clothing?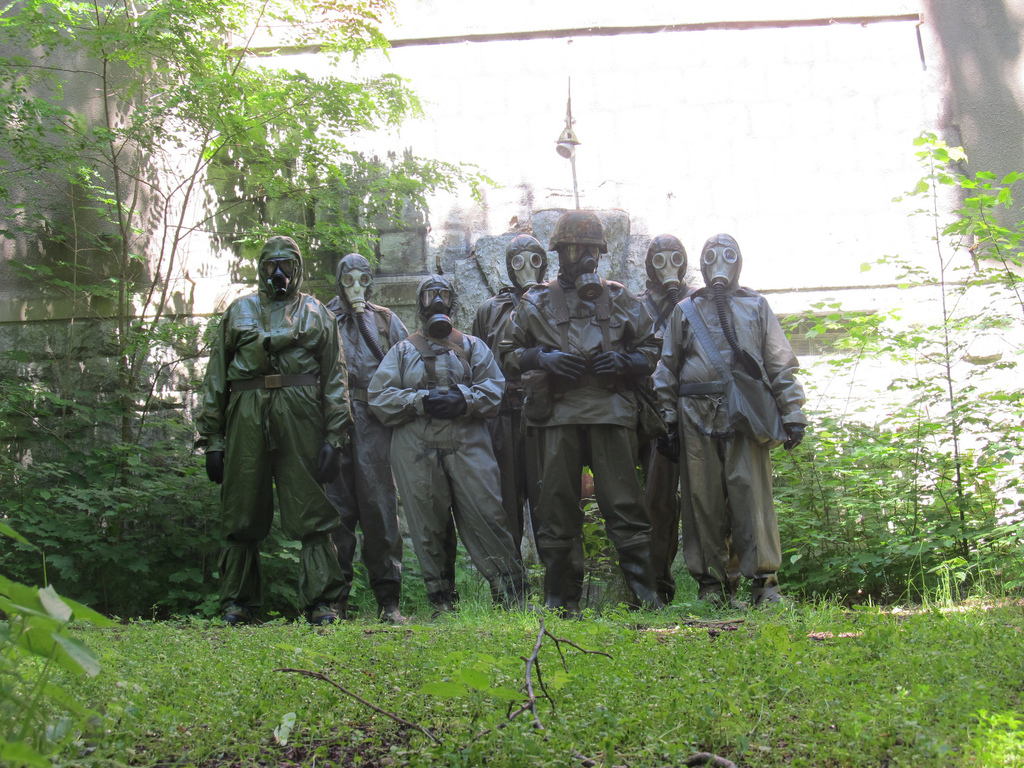
box(367, 324, 529, 592)
